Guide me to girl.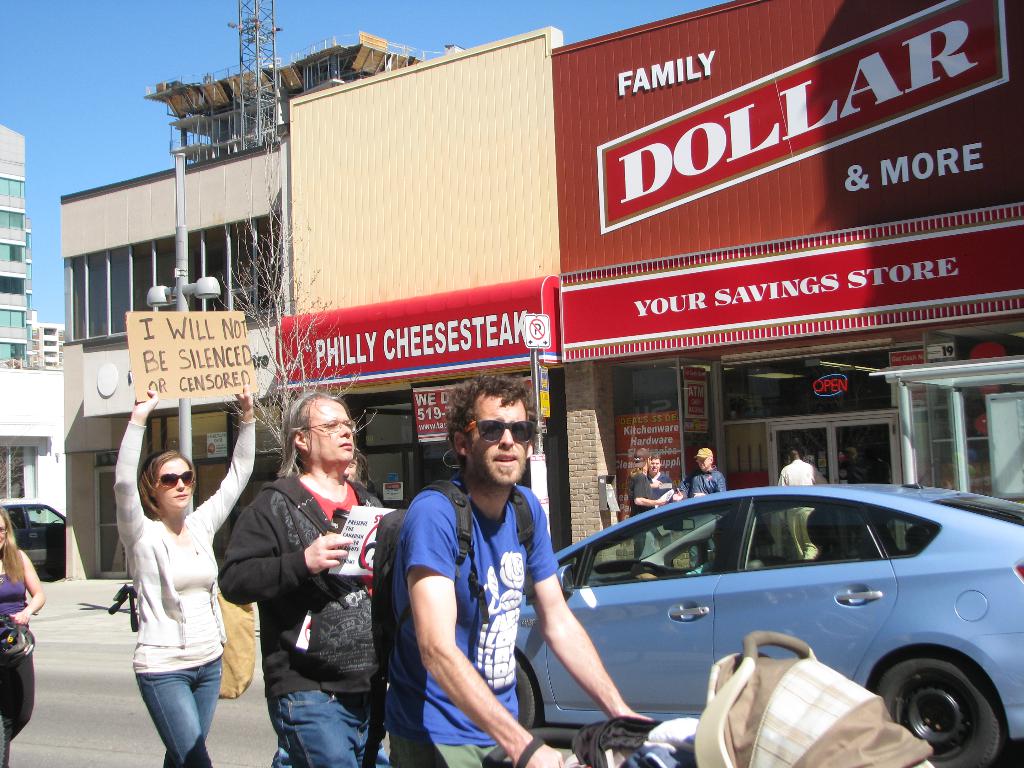
Guidance: 113,385,254,766.
